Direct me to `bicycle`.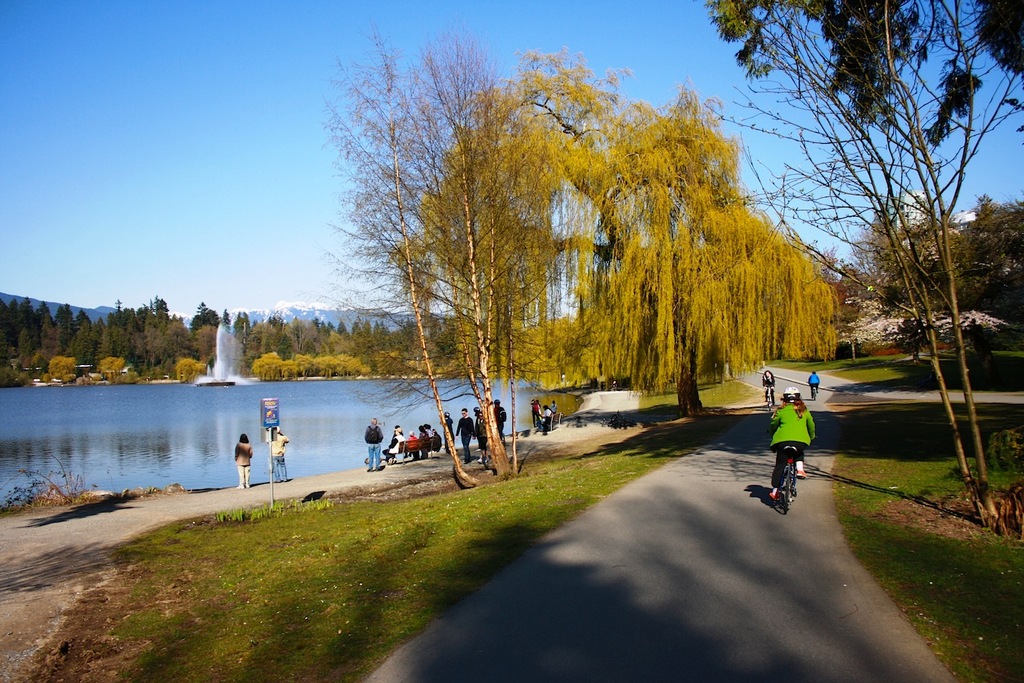
Direction: 809:379:819:403.
